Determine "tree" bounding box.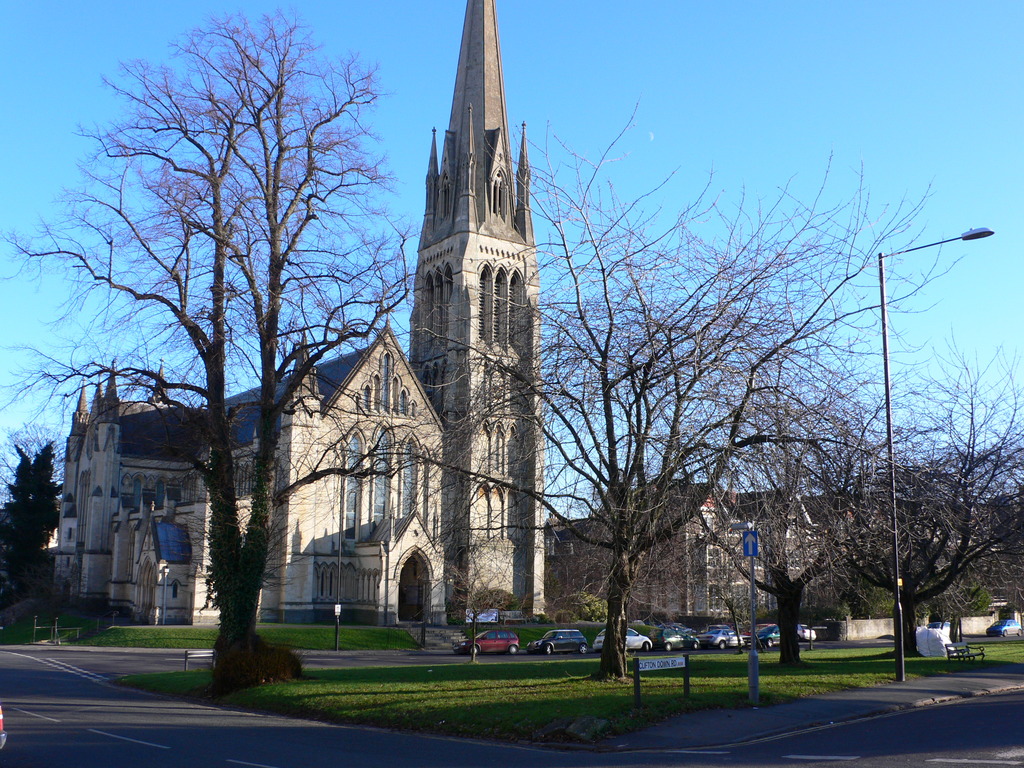
Determined: bbox=[837, 337, 1023, 665].
